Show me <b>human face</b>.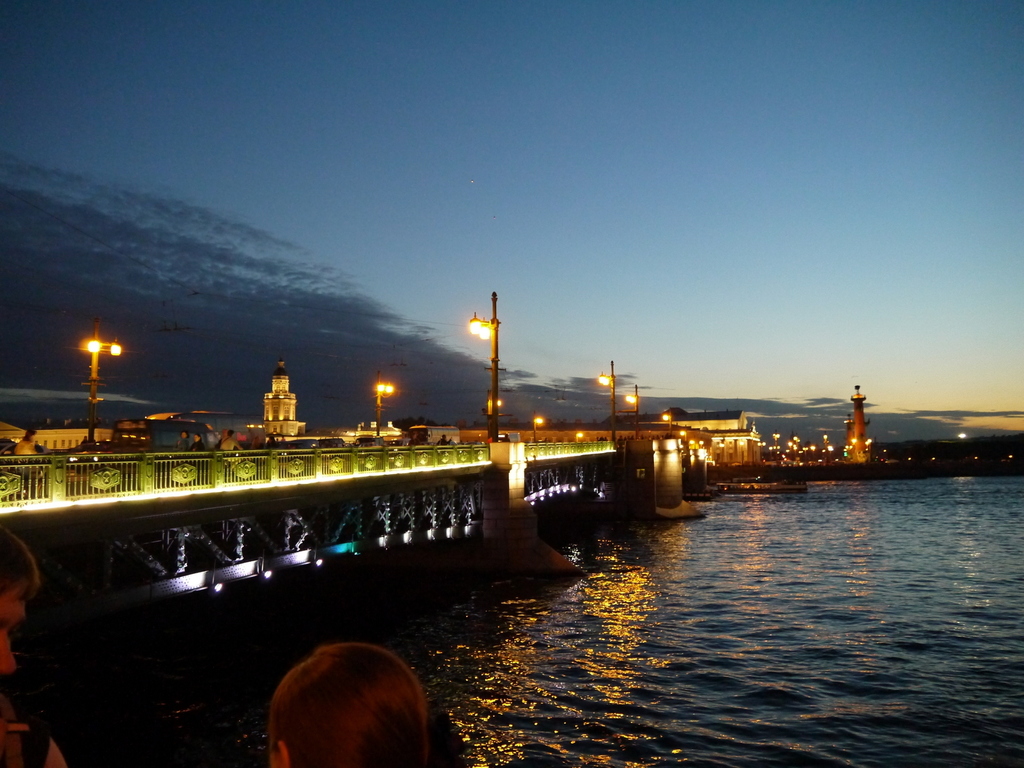
<b>human face</b> is here: pyautogui.locateOnScreen(269, 728, 287, 767).
